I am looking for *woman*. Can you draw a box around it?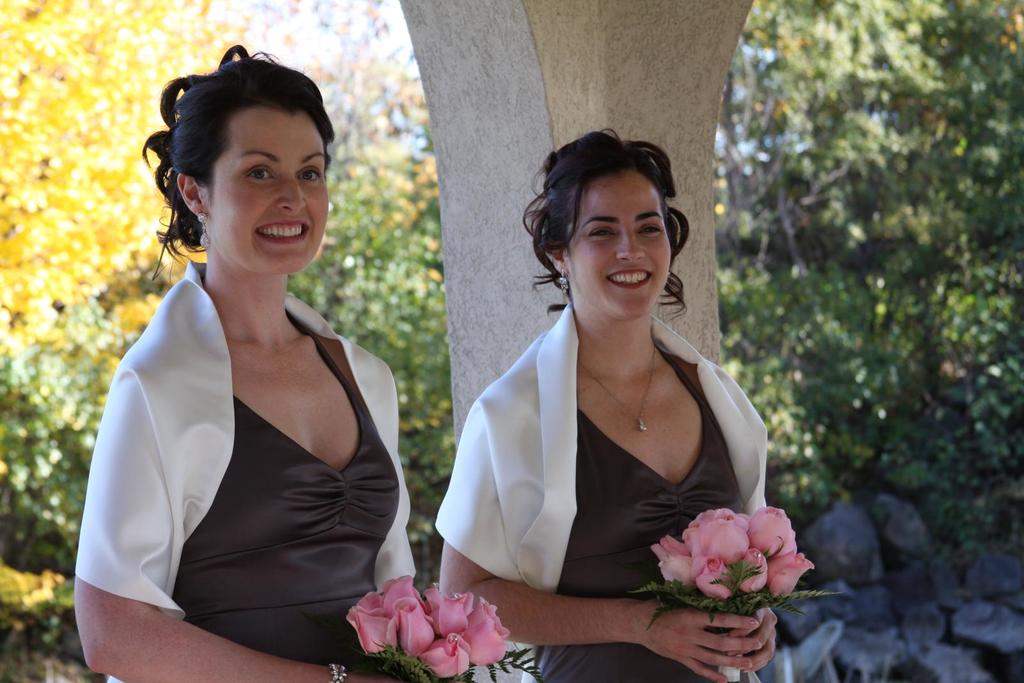
Sure, the bounding box is 429/136/781/679.
